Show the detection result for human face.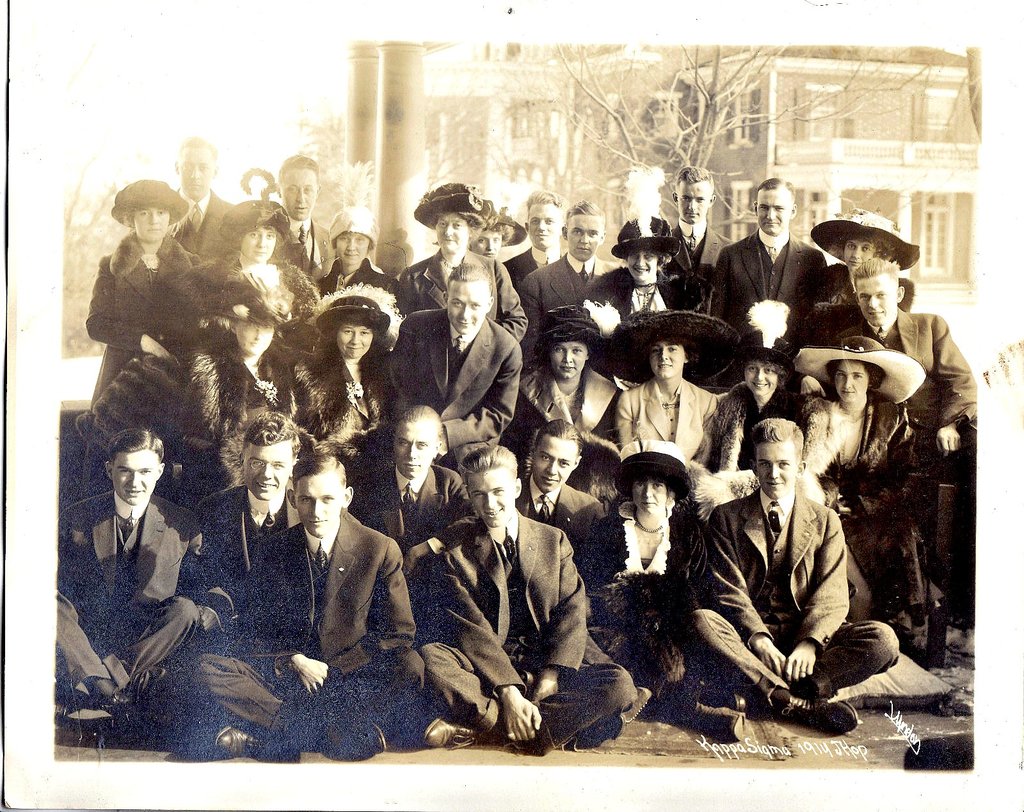
<region>131, 207, 169, 241</region>.
